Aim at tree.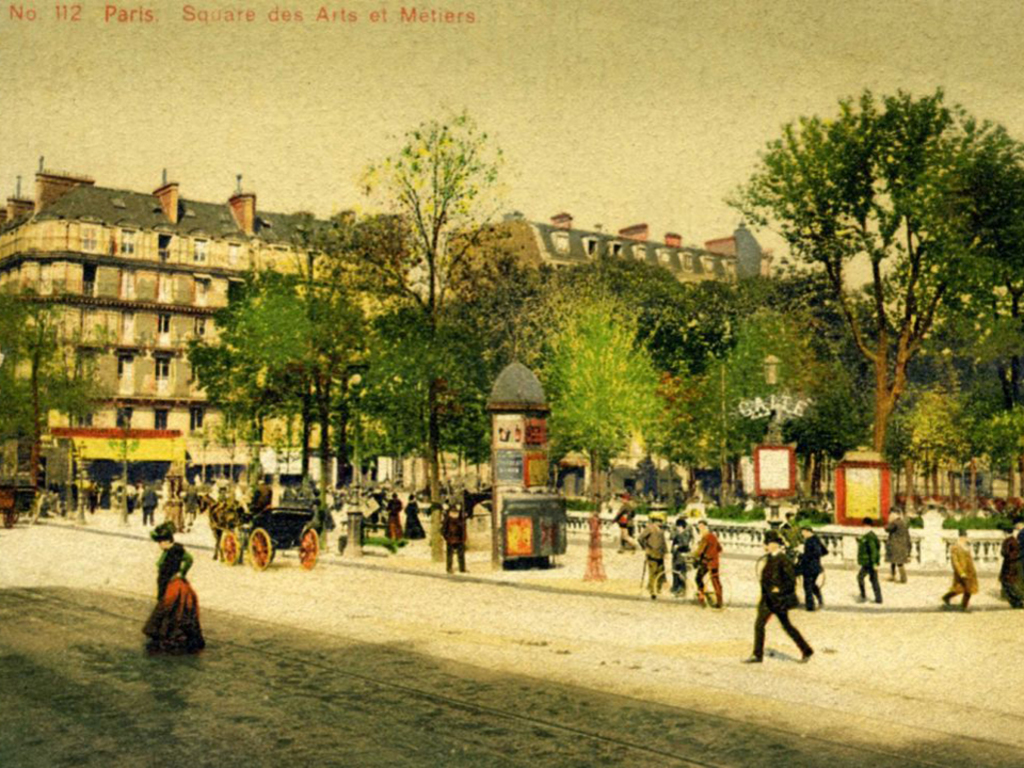
Aimed at (x1=657, y1=308, x2=868, y2=529).
